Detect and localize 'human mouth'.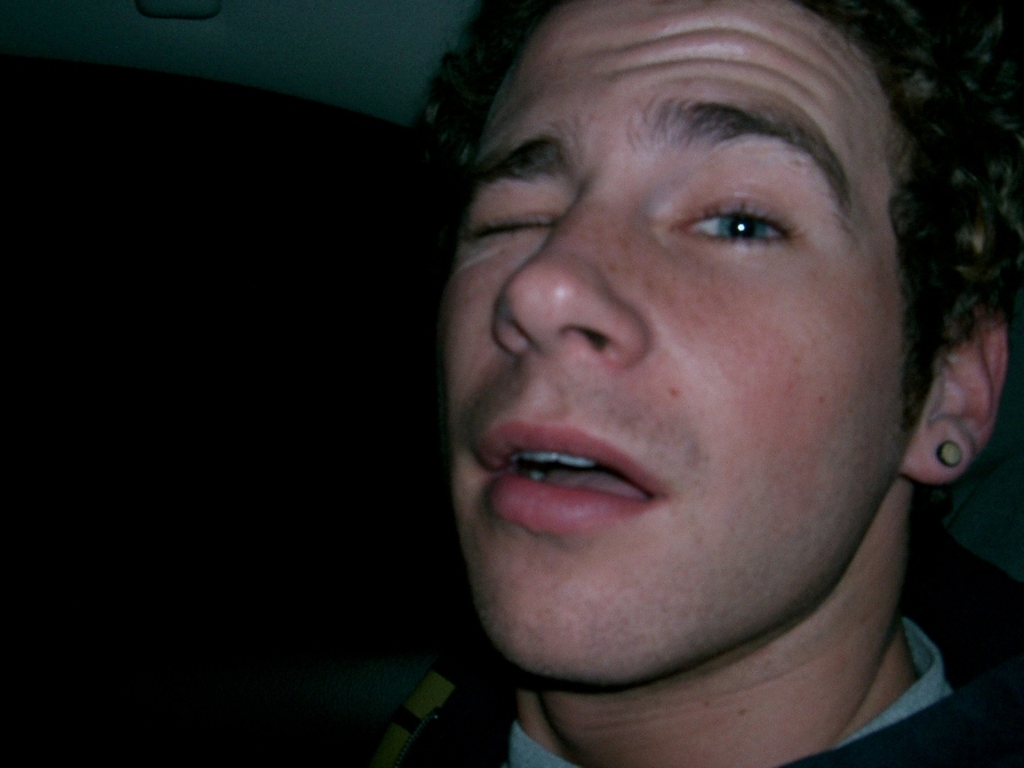
Localized at {"left": 472, "top": 419, "right": 672, "bottom": 536}.
